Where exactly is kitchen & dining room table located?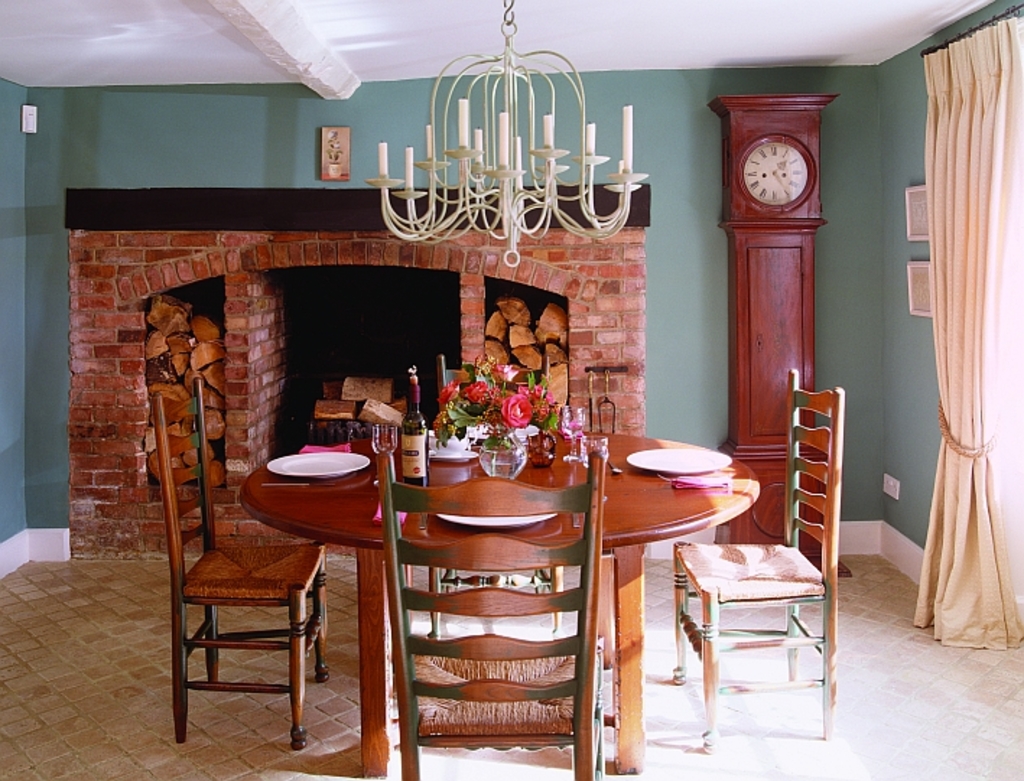
Its bounding box is [left=235, top=424, right=760, bottom=780].
